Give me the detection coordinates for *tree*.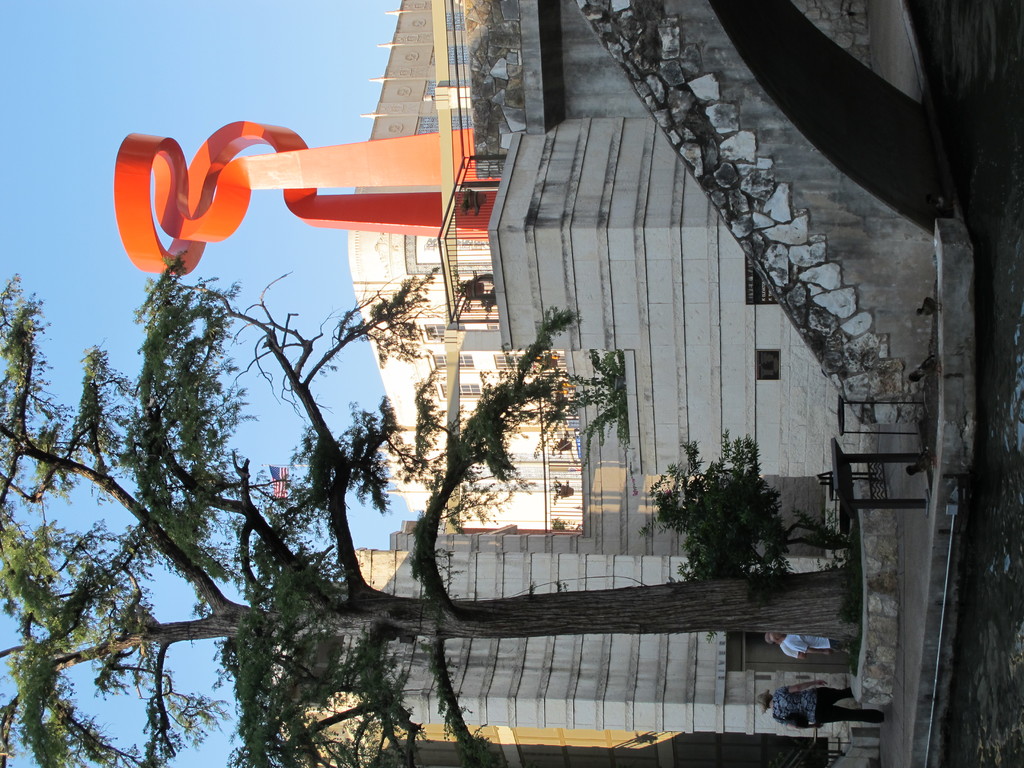
[653, 435, 803, 602].
